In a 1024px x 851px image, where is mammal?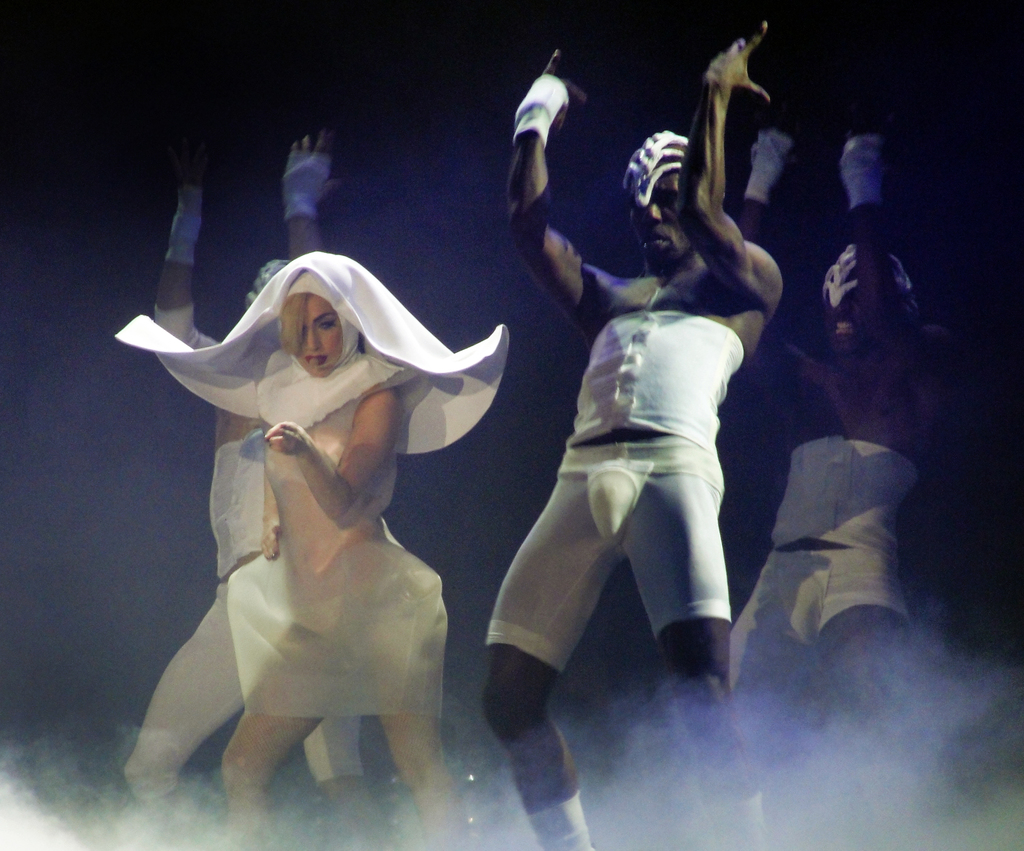
bbox(720, 126, 1023, 850).
